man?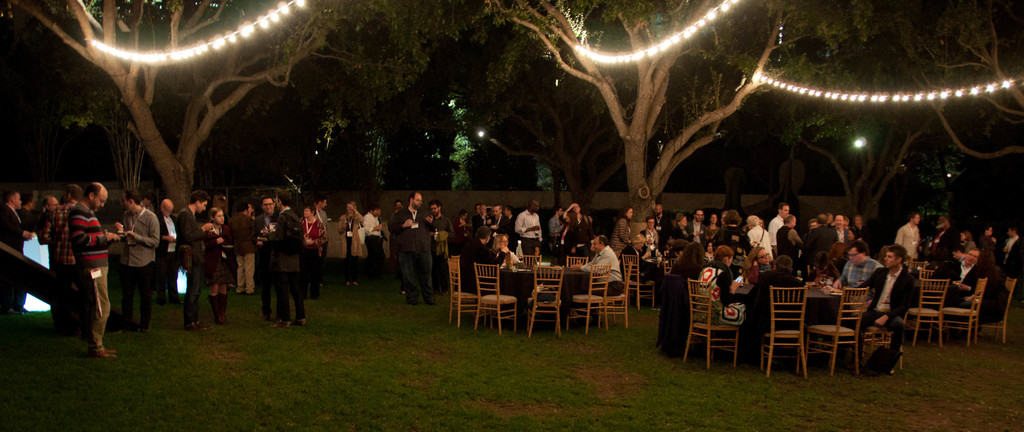
detection(652, 204, 670, 250)
